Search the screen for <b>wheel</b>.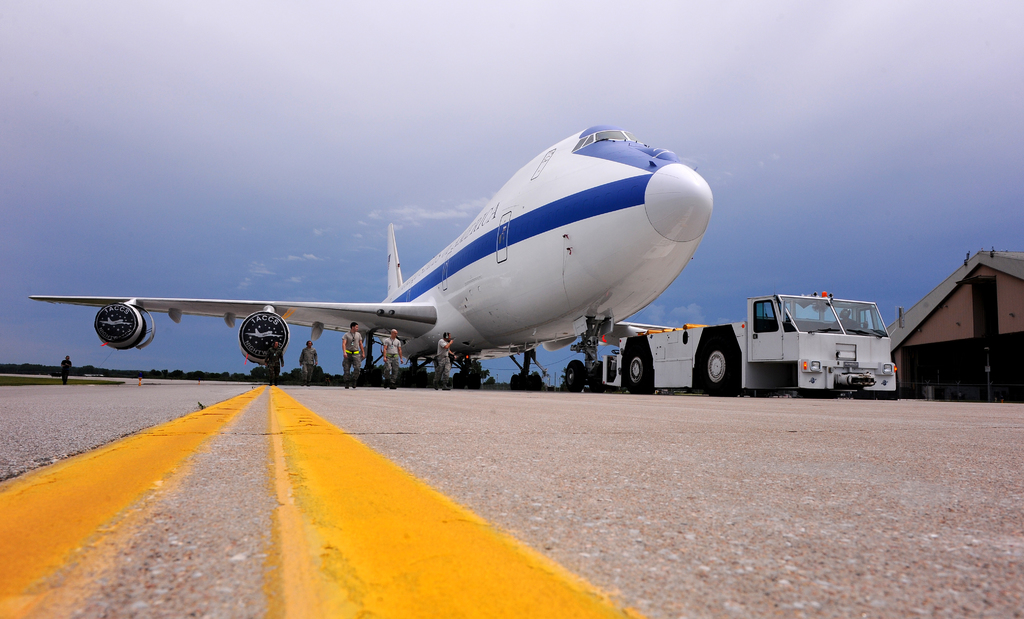
Found at BBox(529, 376, 538, 390).
